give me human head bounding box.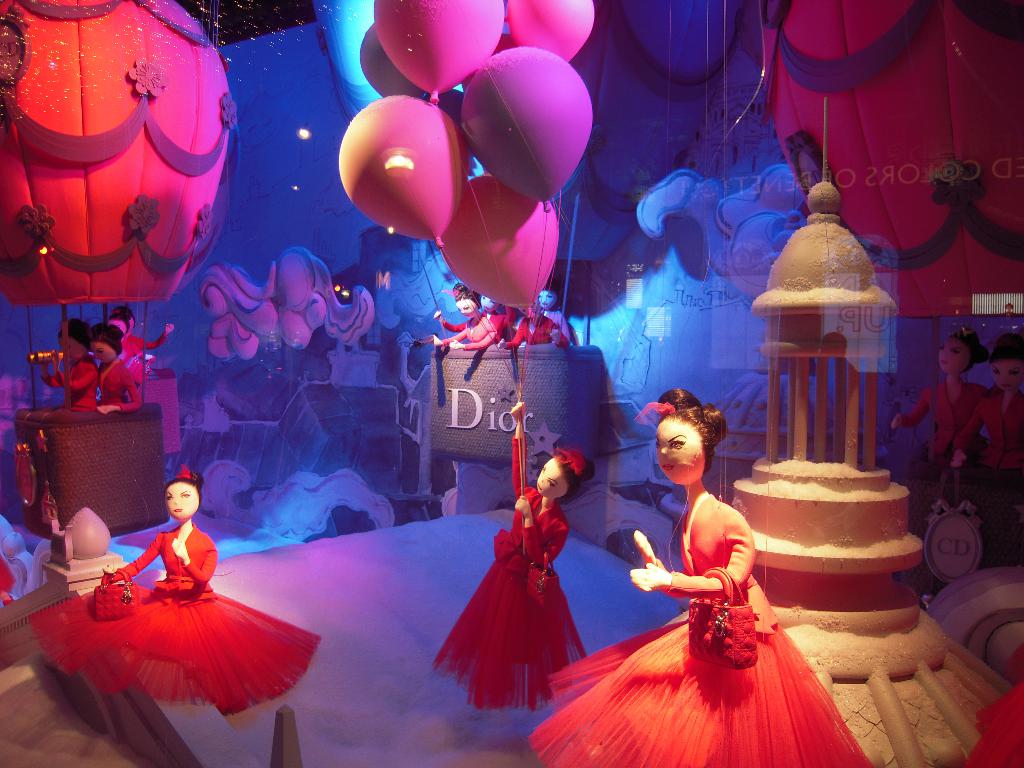
[165, 481, 198, 518].
